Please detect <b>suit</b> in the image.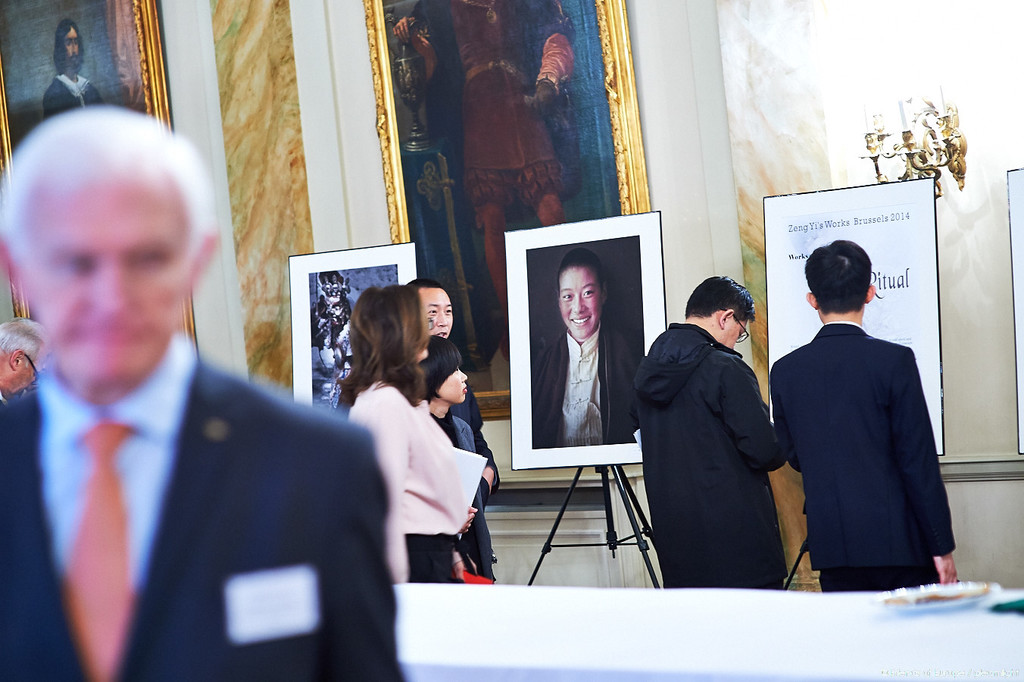
l=429, t=411, r=497, b=583.
